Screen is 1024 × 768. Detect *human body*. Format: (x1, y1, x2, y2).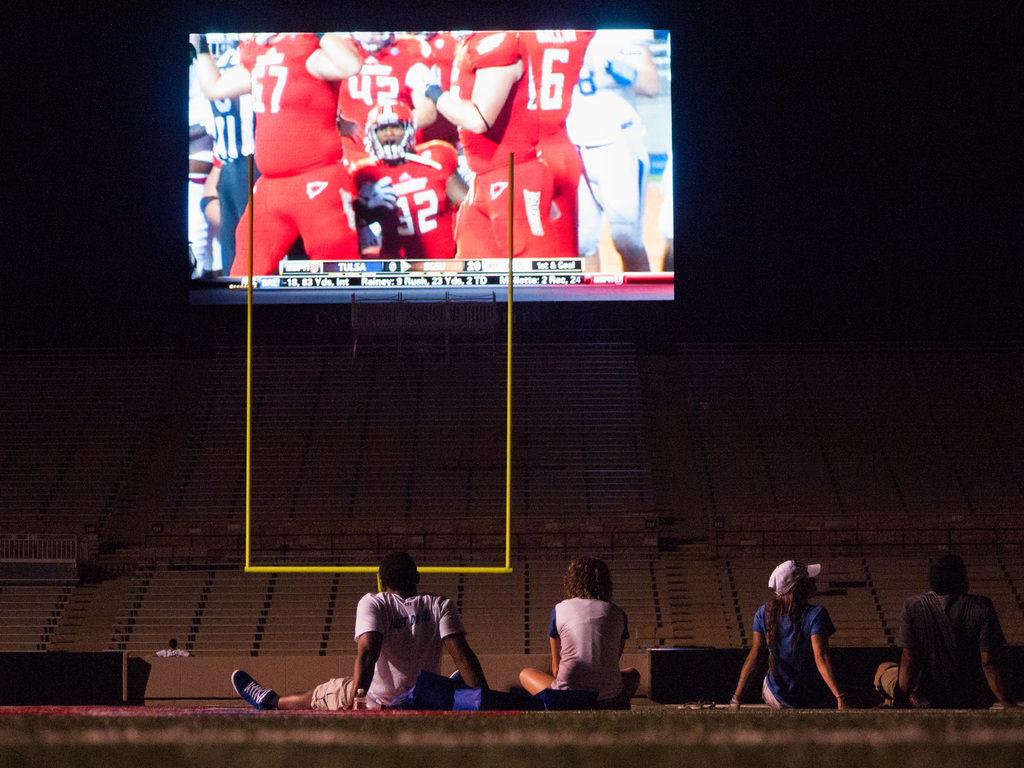
(558, 16, 657, 285).
